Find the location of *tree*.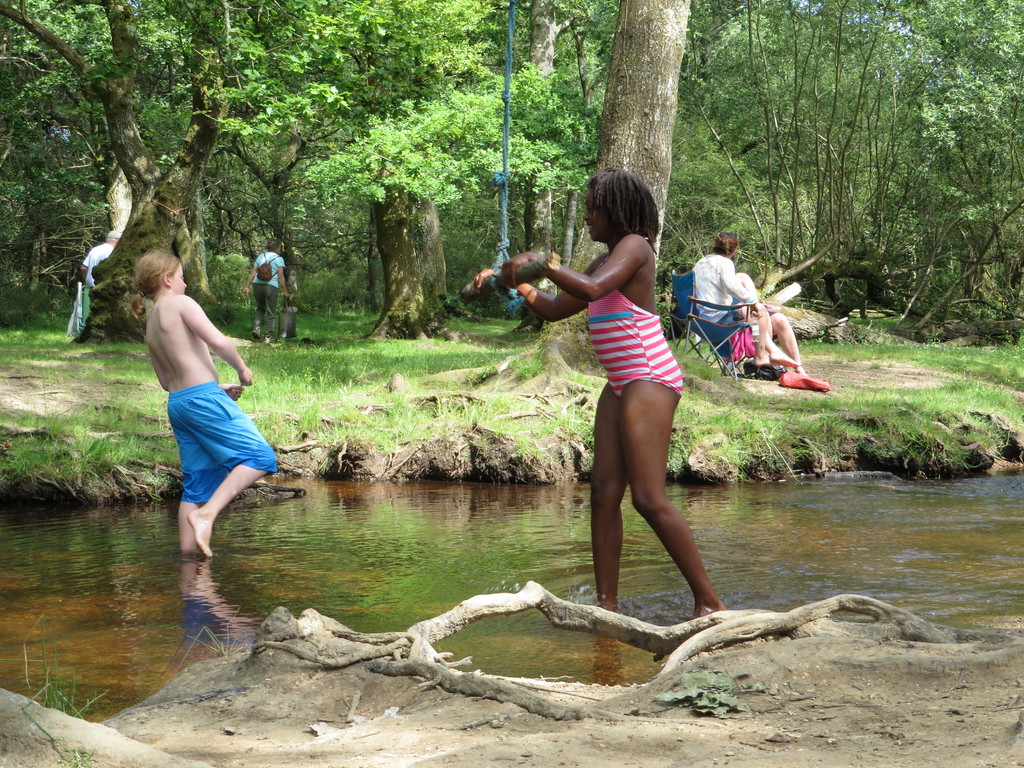
Location: [left=536, top=0, right=700, bottom=360].
